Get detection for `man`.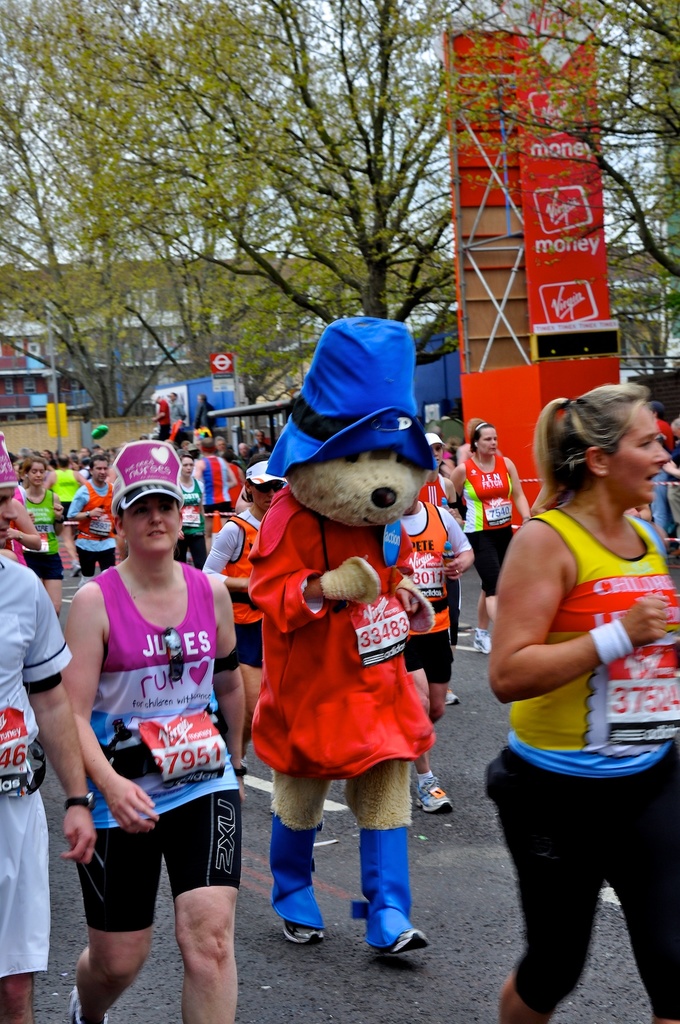
Detection: bbox=(155, 391, 173, 445).
